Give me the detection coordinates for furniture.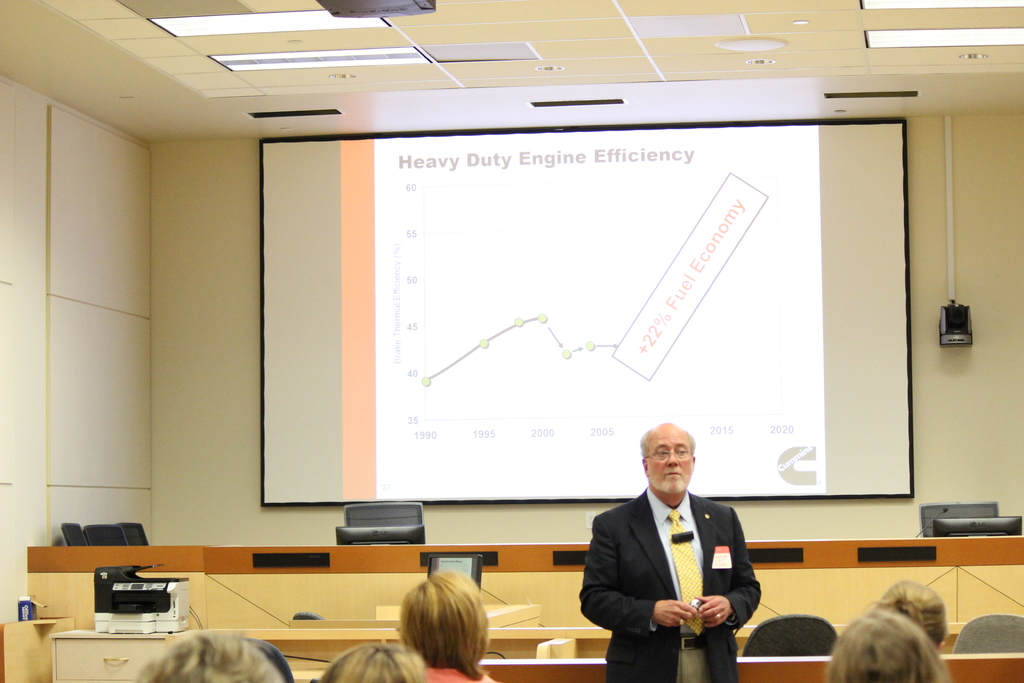
<box>204,602,612,680</box>.
